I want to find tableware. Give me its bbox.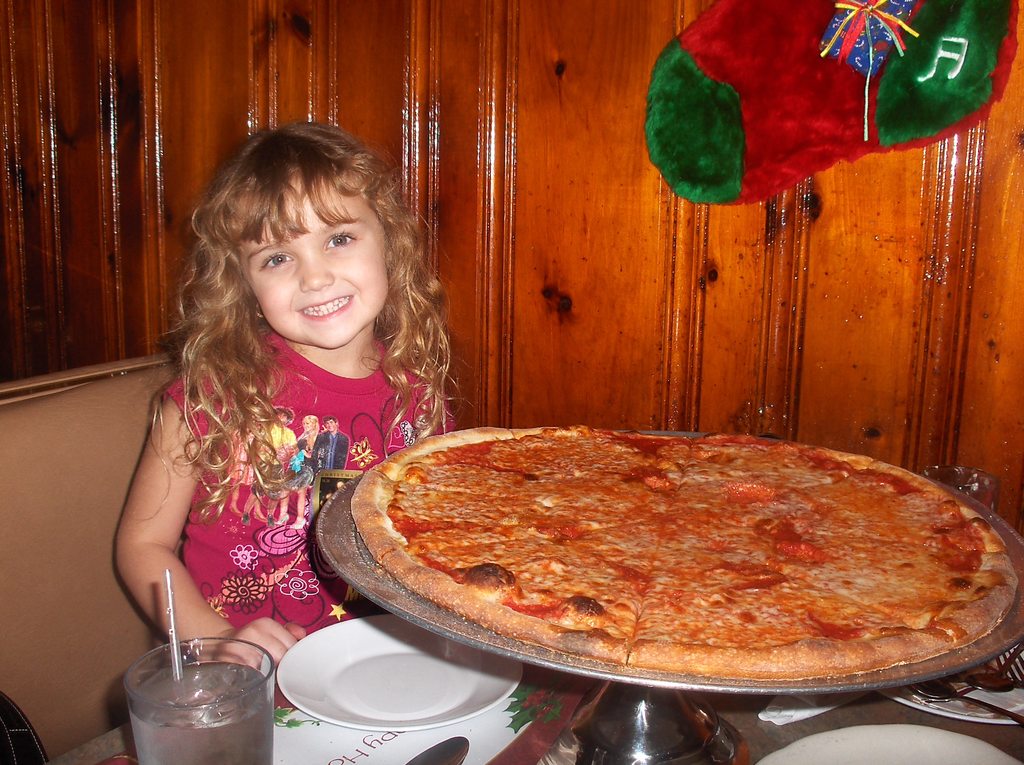
crop(275, 611, 527, 739).
